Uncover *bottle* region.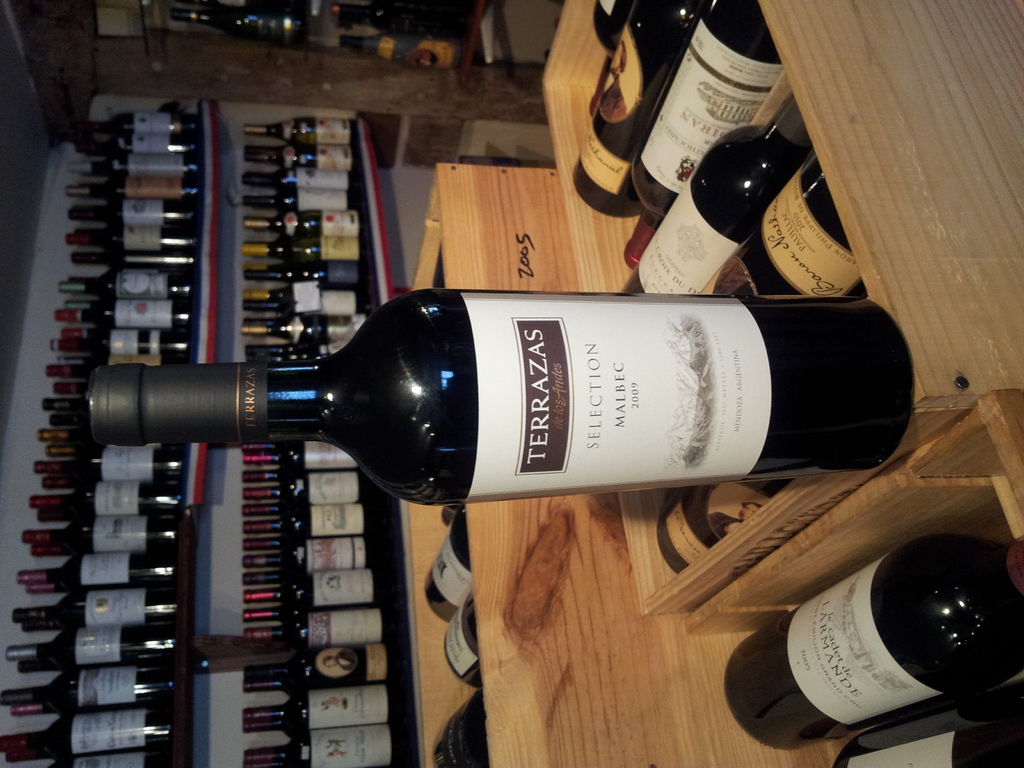
Uncovered: [x1=719, y1=533, x2=1023, y2=748].
